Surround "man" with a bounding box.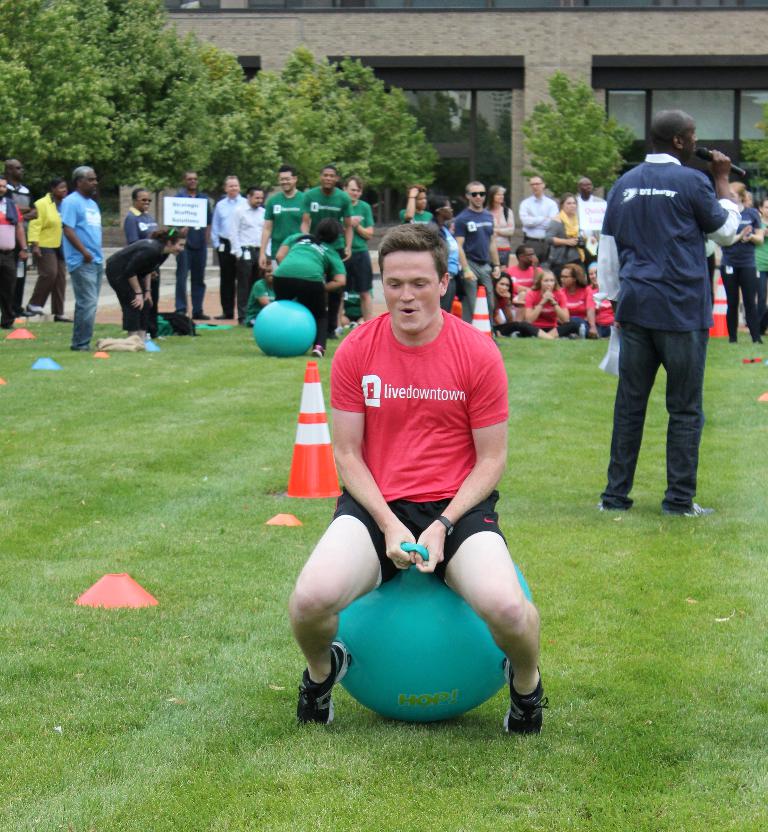
[x1=305, y1=166, x2=352, y2=341].
